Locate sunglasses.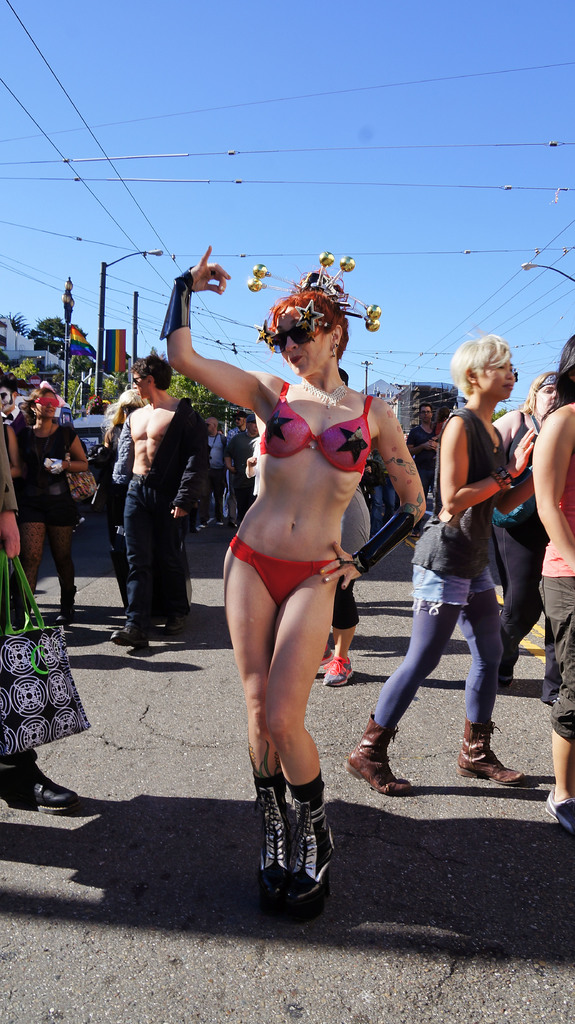
Bounding box: 269, 328, 317, 353.
